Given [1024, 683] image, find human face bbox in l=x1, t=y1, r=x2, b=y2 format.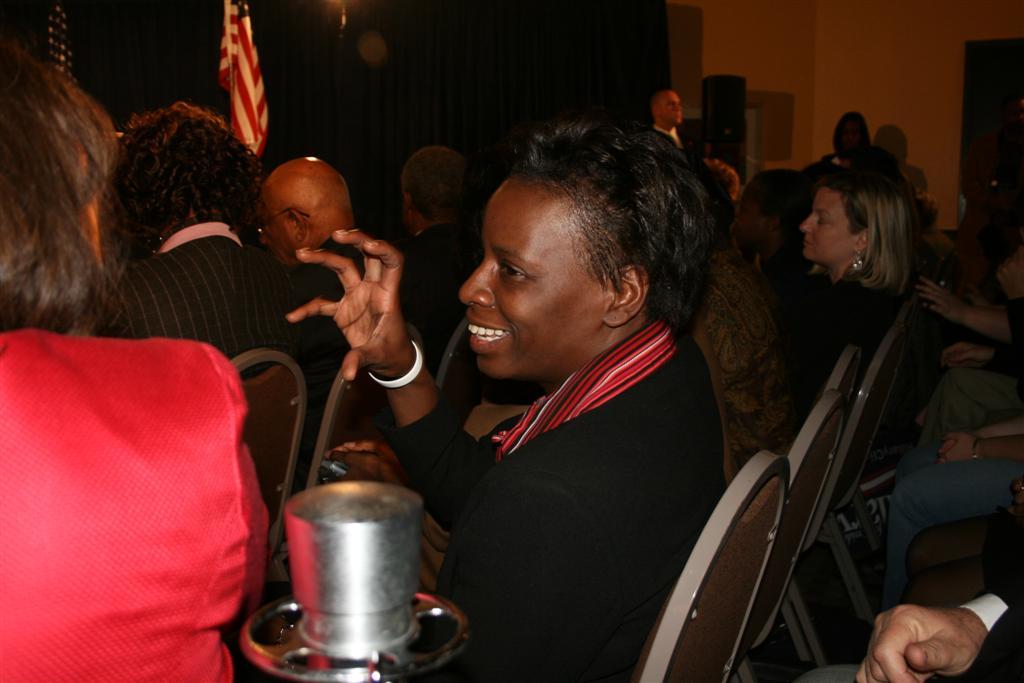
l=647, t=86, r=684, b=126.
